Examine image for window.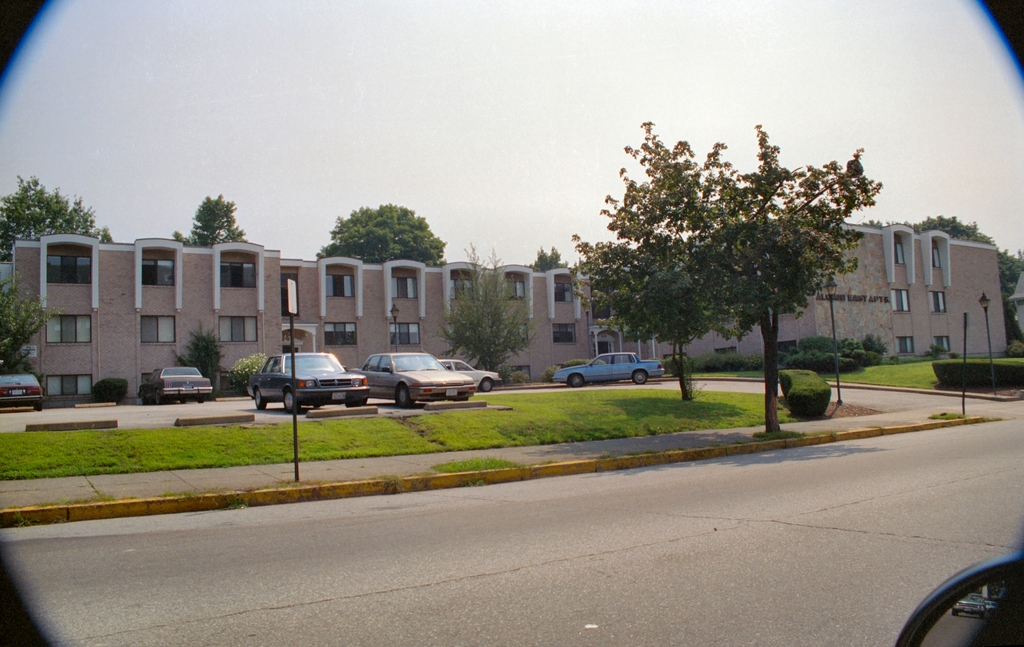
Examination result: left=141, top=259, right=178, bottom=288.
